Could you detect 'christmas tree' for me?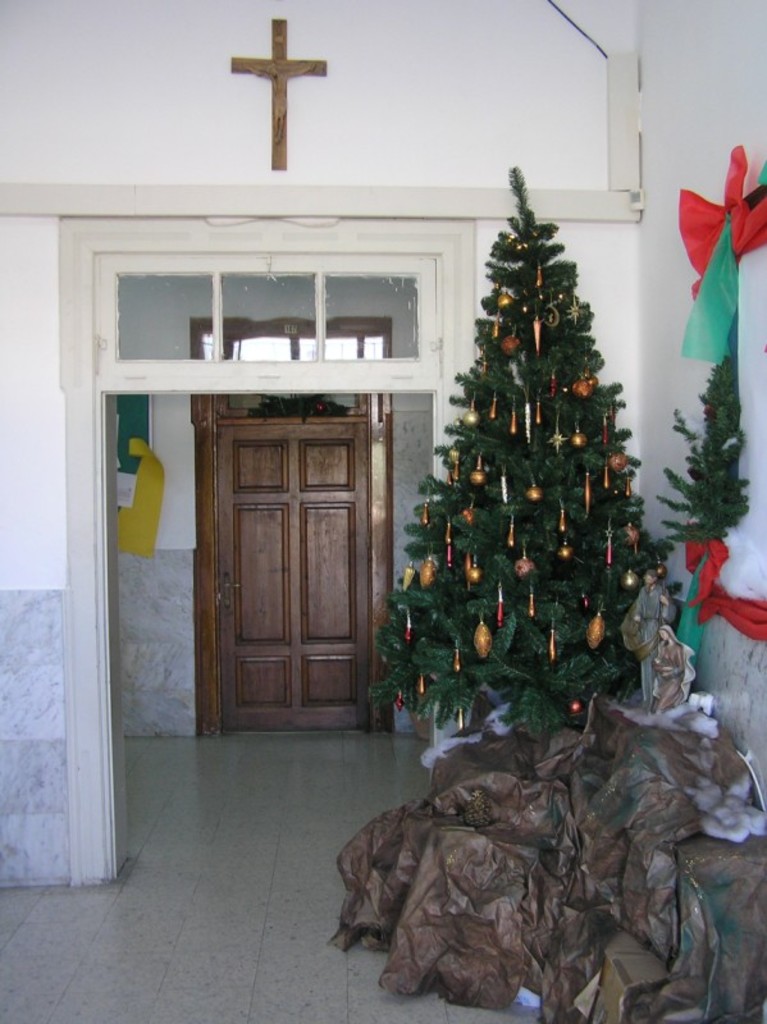
Detection result: x1=357, y1=147, x2=711, y2=760.
